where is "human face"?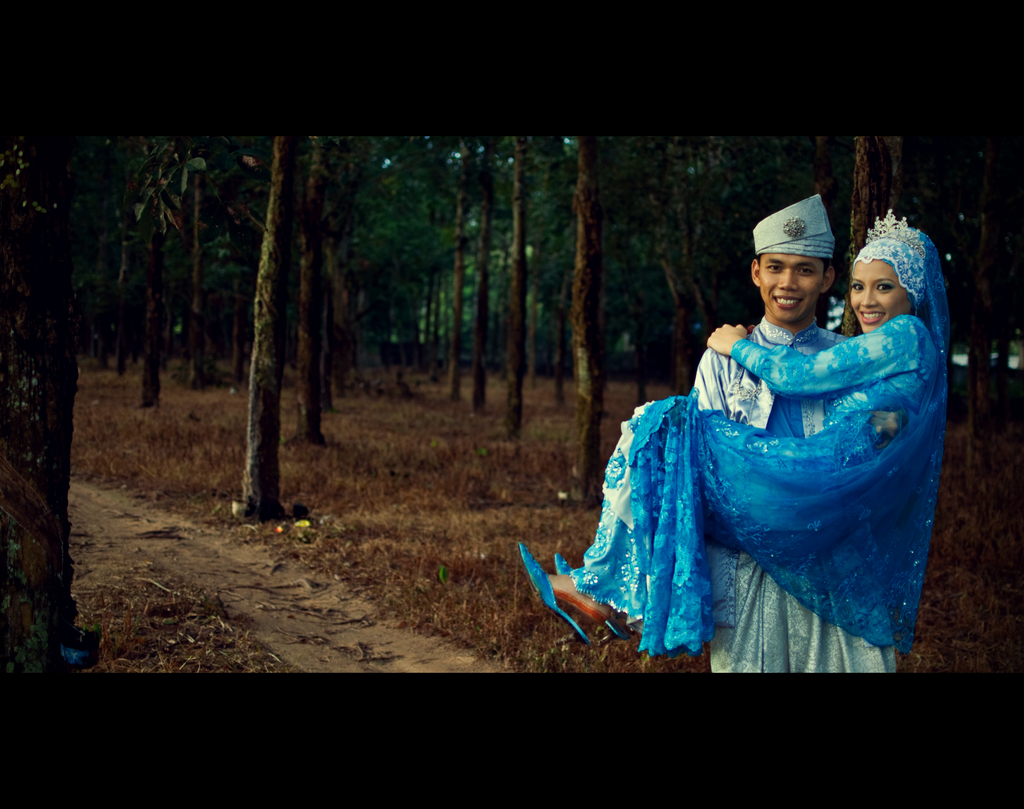
[756, 251, 820, 322].
